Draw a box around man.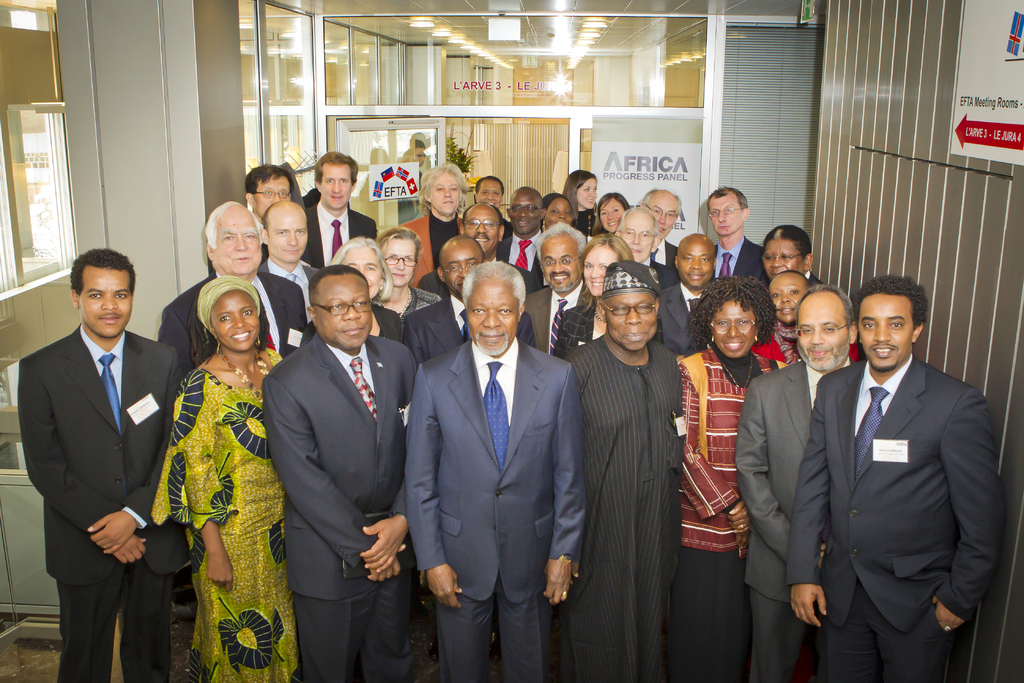
{"left": 244, "top": 161, "right": 298, "bottom": 220}.
